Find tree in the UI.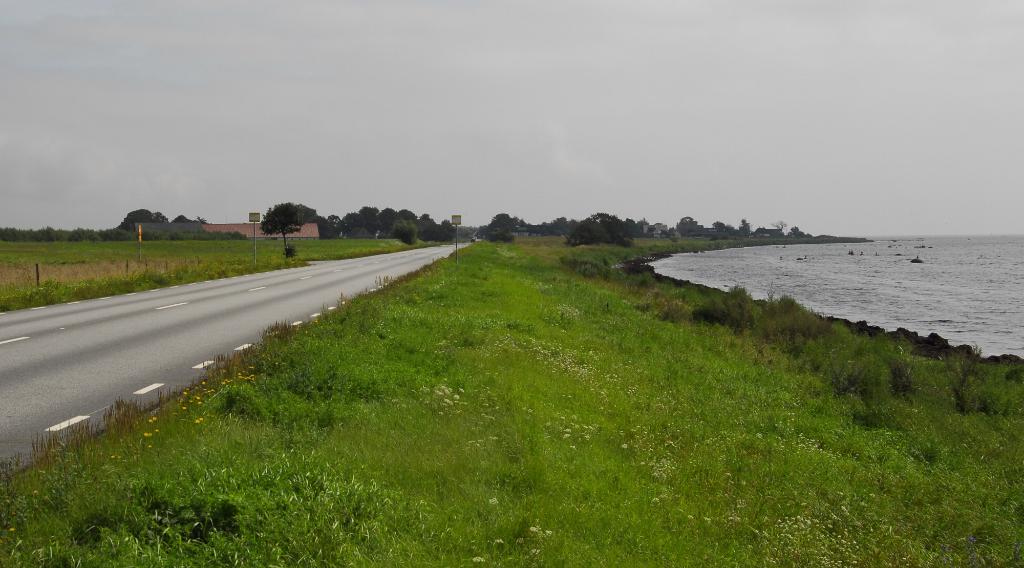
UI element at x1=390 y1=221 x2=417 y2=250.
